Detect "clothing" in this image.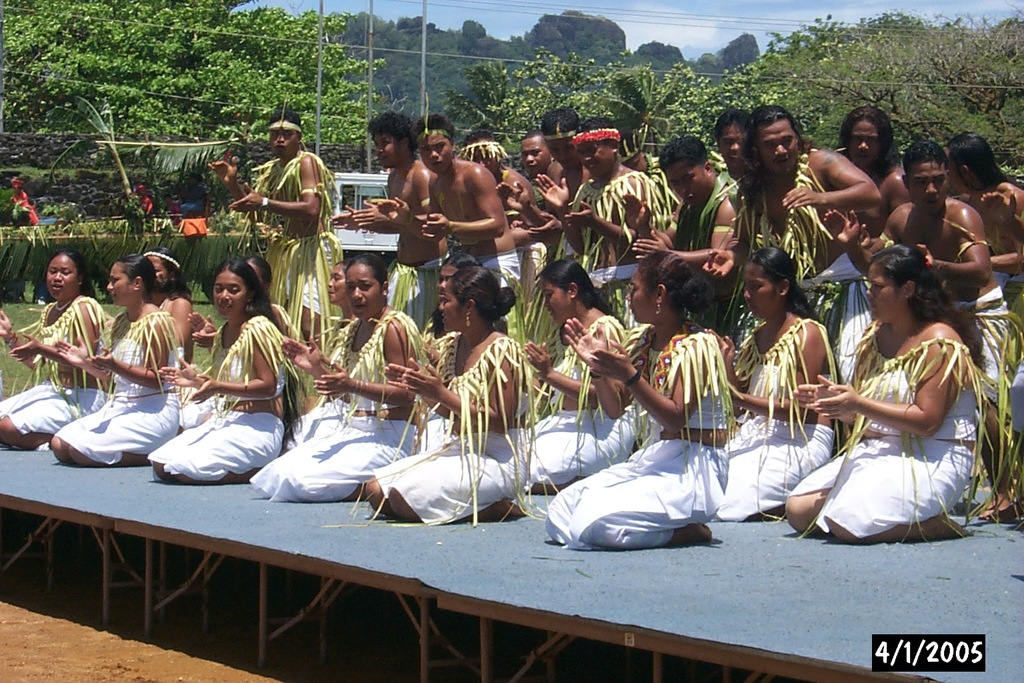
Detection: {"left": 10, "top": 186, "right": 41, "bottom": 228}.
